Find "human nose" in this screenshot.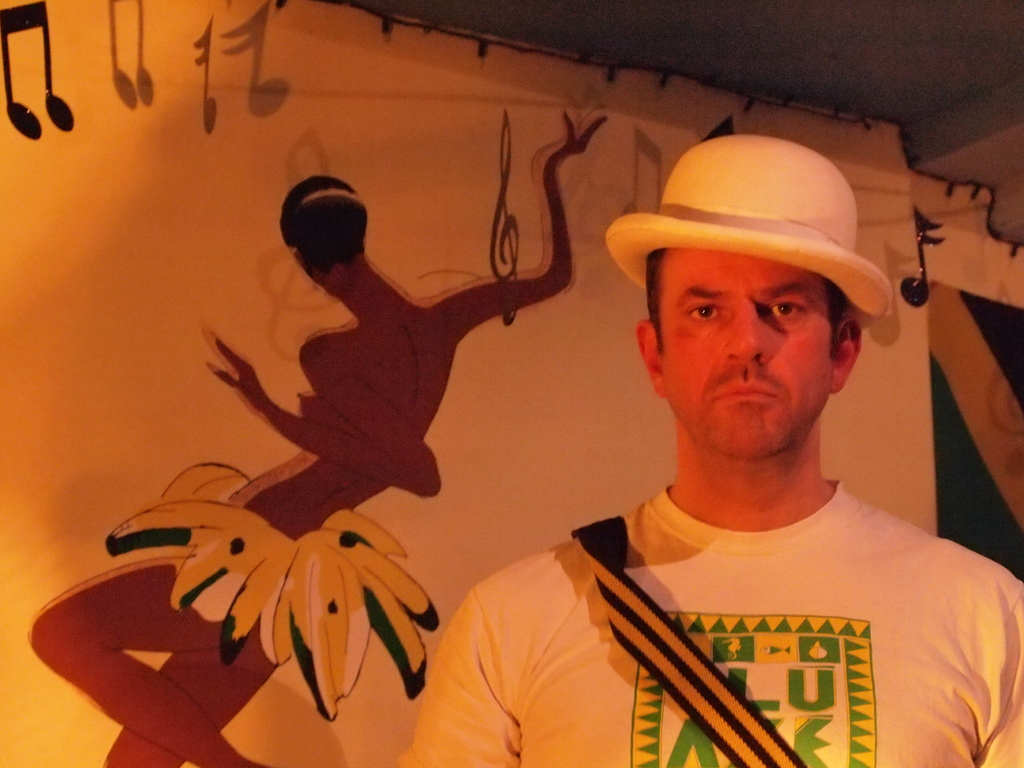
The bounding box for "human nose" is pyautogui.locateOnScreen(718, 297, 770, 365).
